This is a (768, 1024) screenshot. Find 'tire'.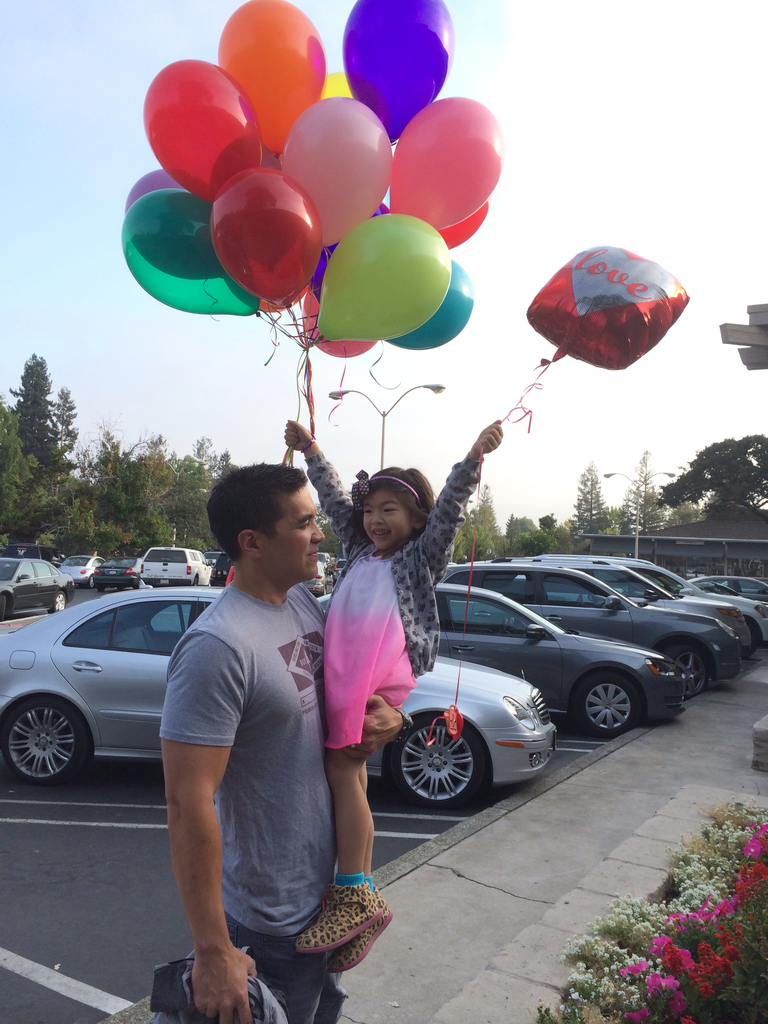
Bounding box: select_region(655, 642, 704, 701).
